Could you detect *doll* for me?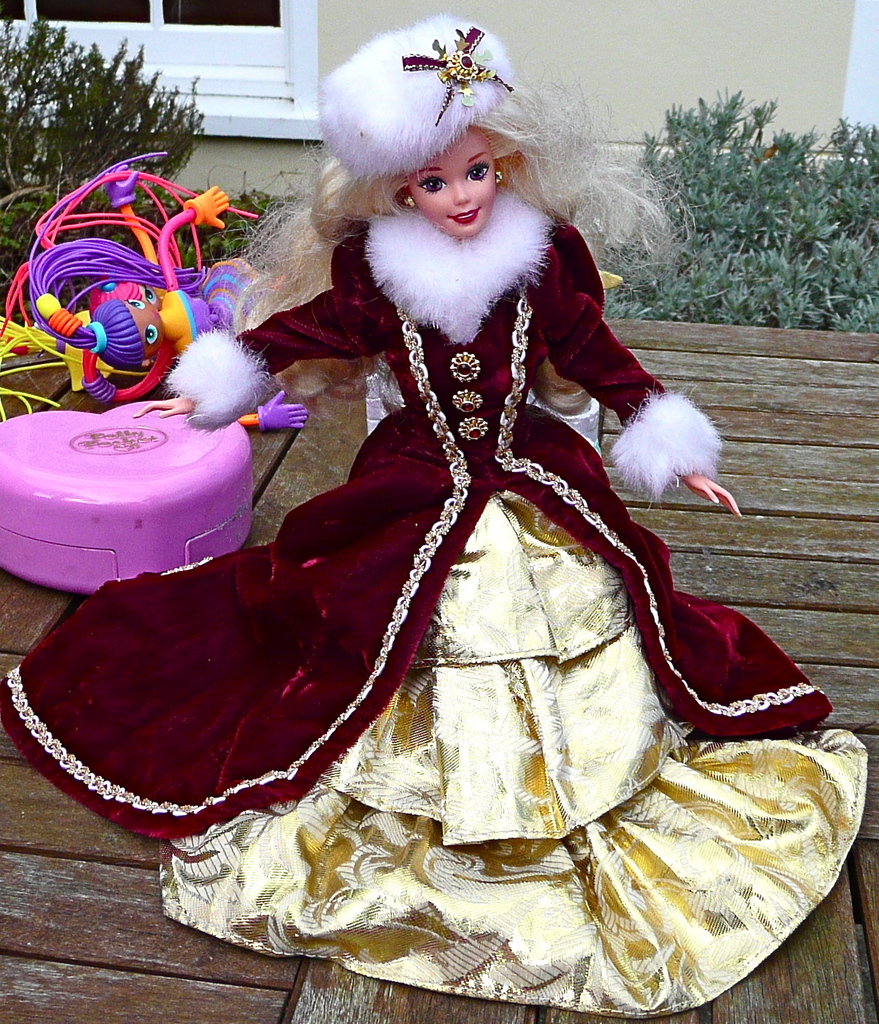
Detection result: [3,4,841,1011].
